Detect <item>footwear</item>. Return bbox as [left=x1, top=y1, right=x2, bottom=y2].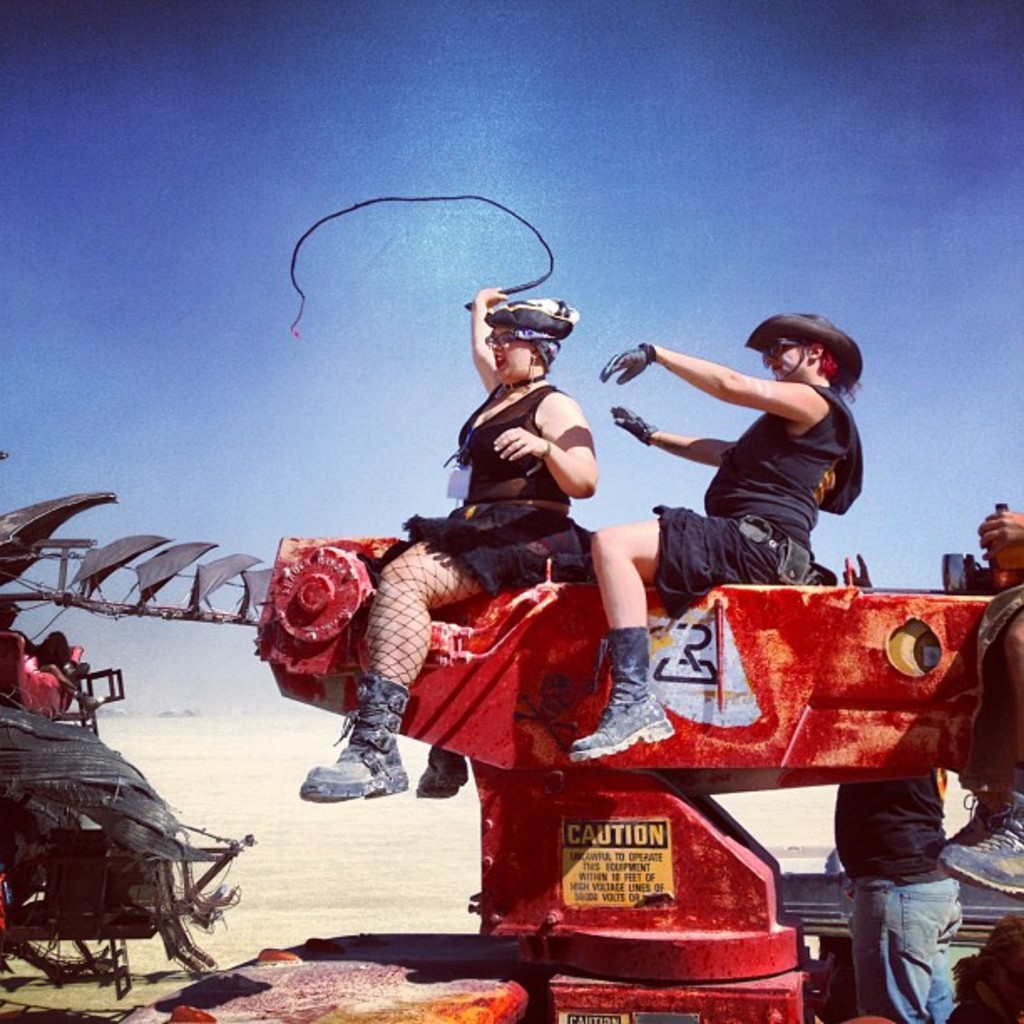
[left=572, top=622, right=673, bottom=763].
